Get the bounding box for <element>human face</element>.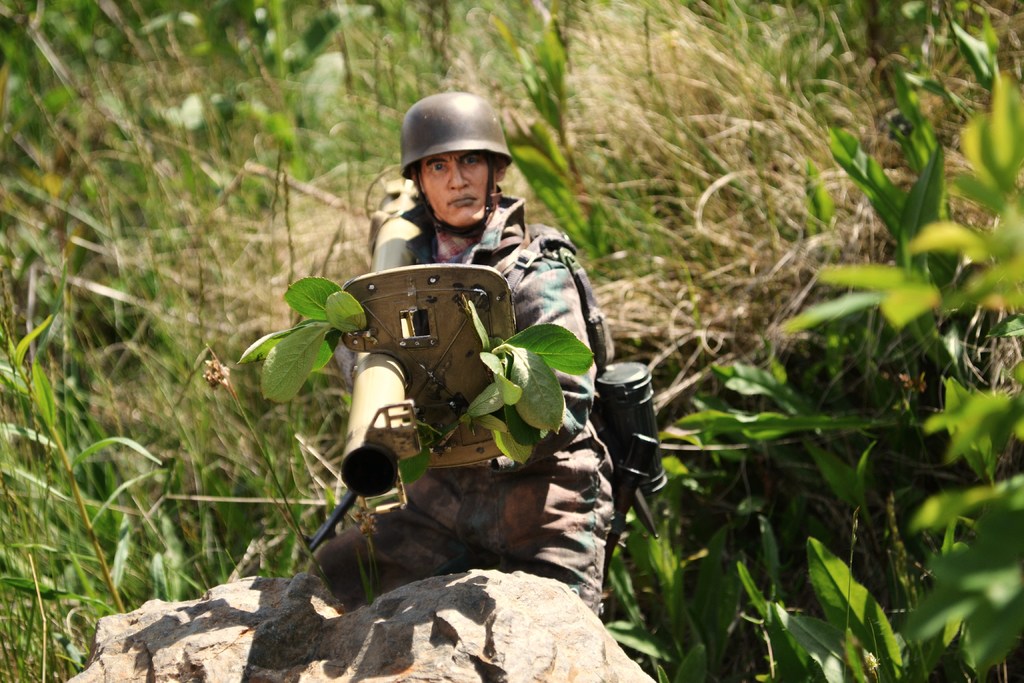
423,150,496,227.
